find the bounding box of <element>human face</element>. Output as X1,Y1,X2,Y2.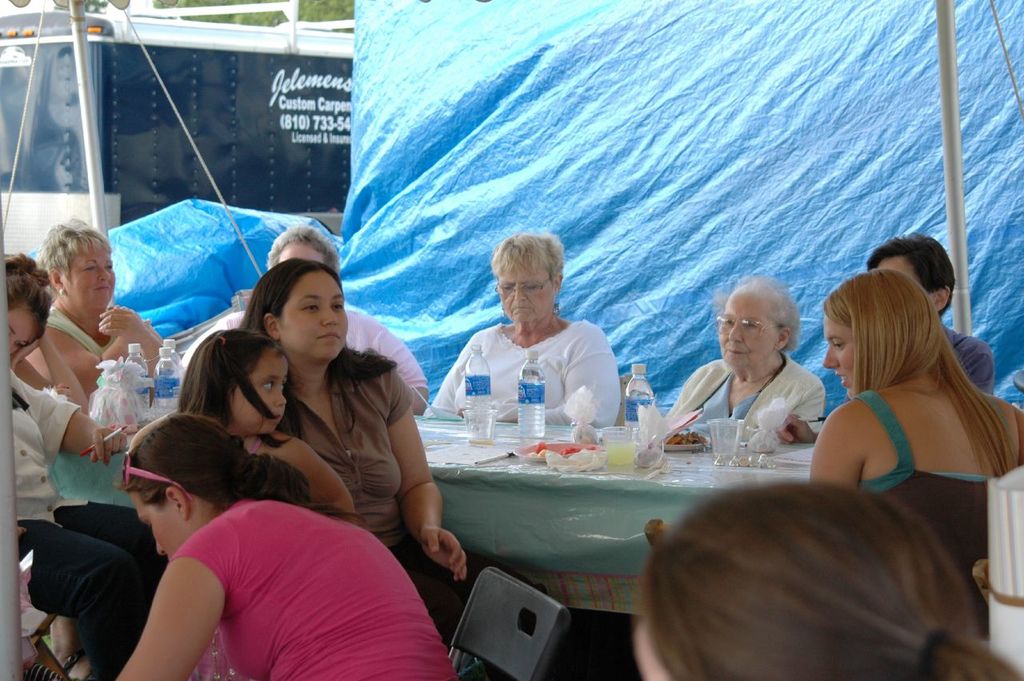
822,313,856,400.
